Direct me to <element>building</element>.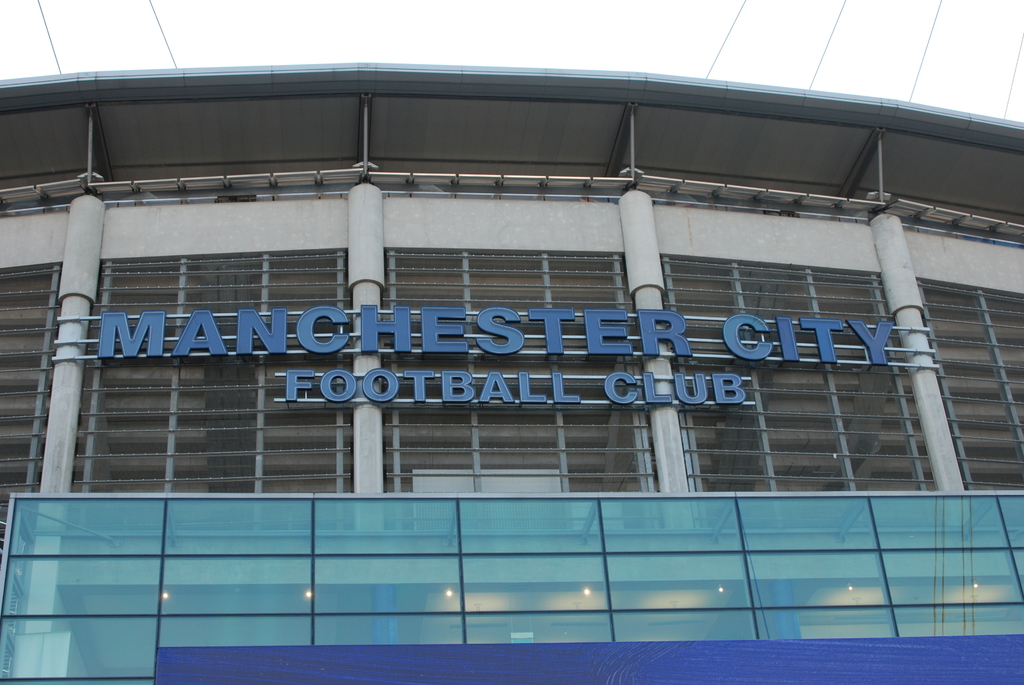
Direction: [0,56,1023,684].
